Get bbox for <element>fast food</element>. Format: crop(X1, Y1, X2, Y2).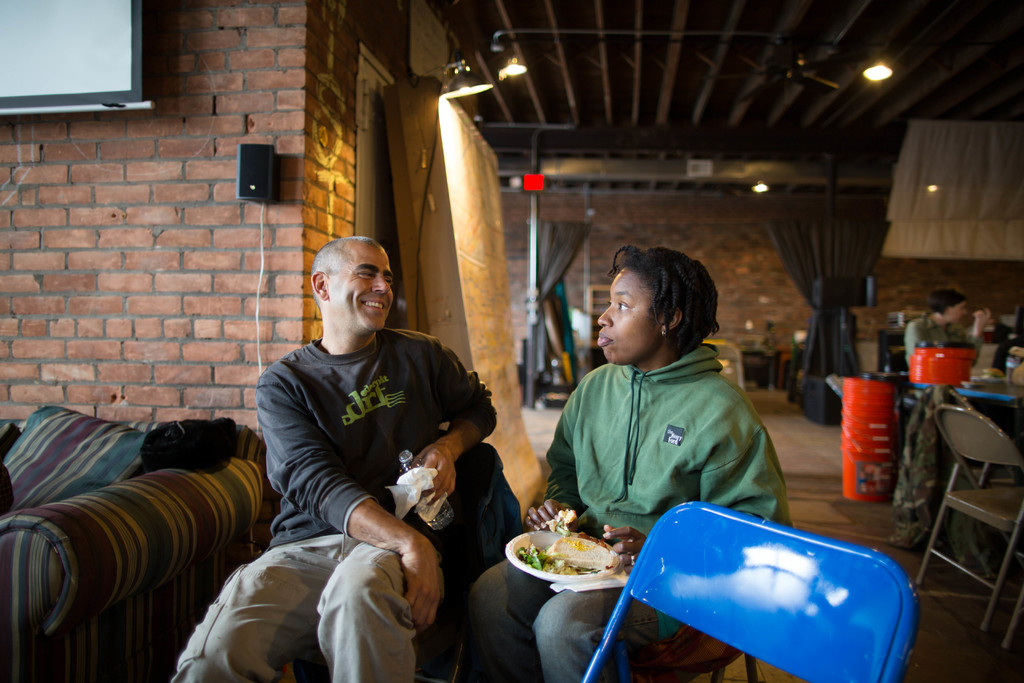
crop(529, 531, 620, 570).
